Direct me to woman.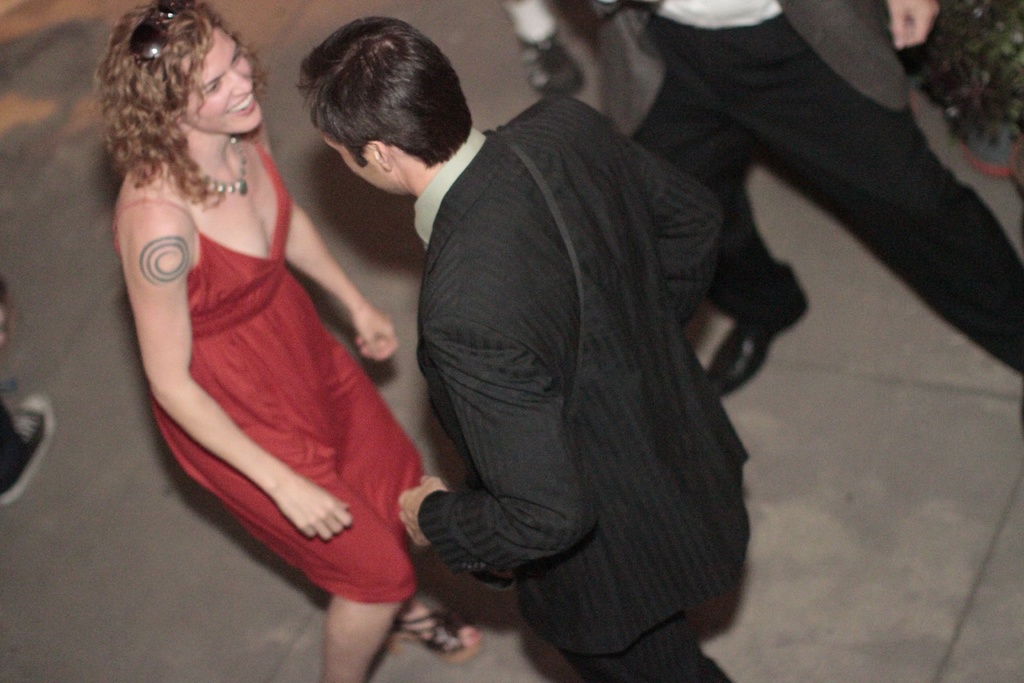
Direction: BBox(86, 8, 437, 608).
